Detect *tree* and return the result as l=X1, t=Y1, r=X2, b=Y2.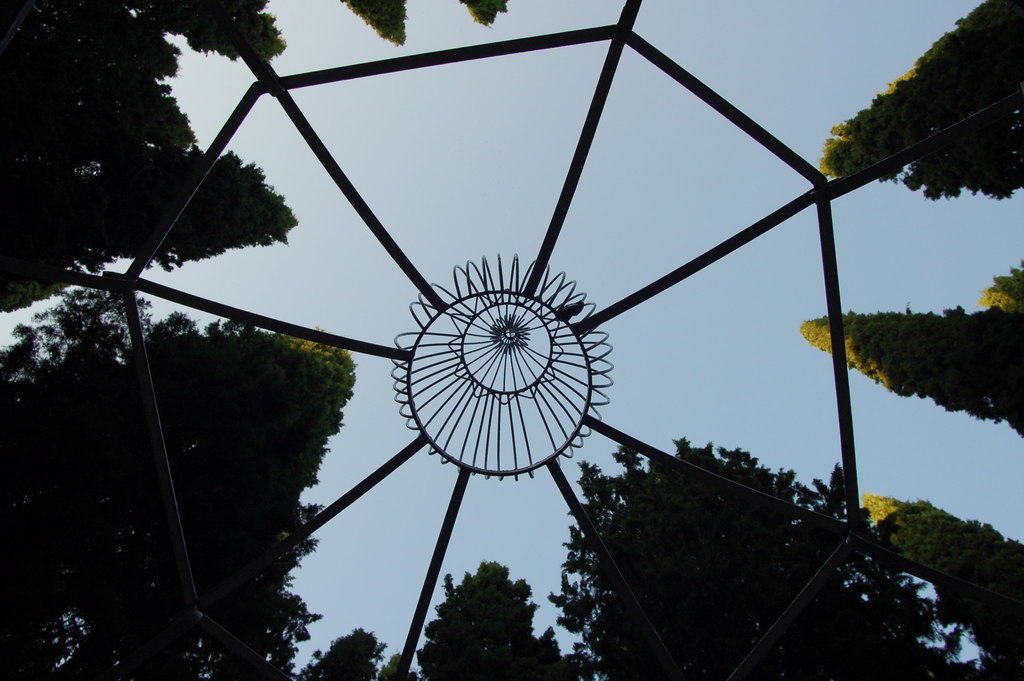
l=796, t=258, r=1023, b=441.
